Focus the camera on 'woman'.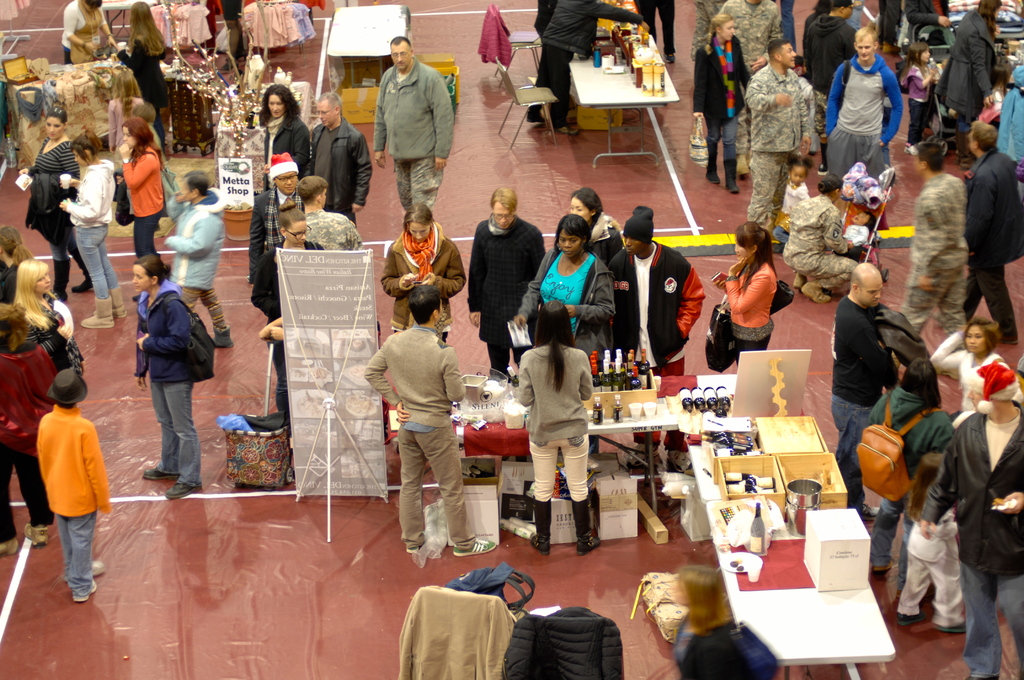
Focus region: pyautogui.locateOnScreen(512, 209, 617, 364).
